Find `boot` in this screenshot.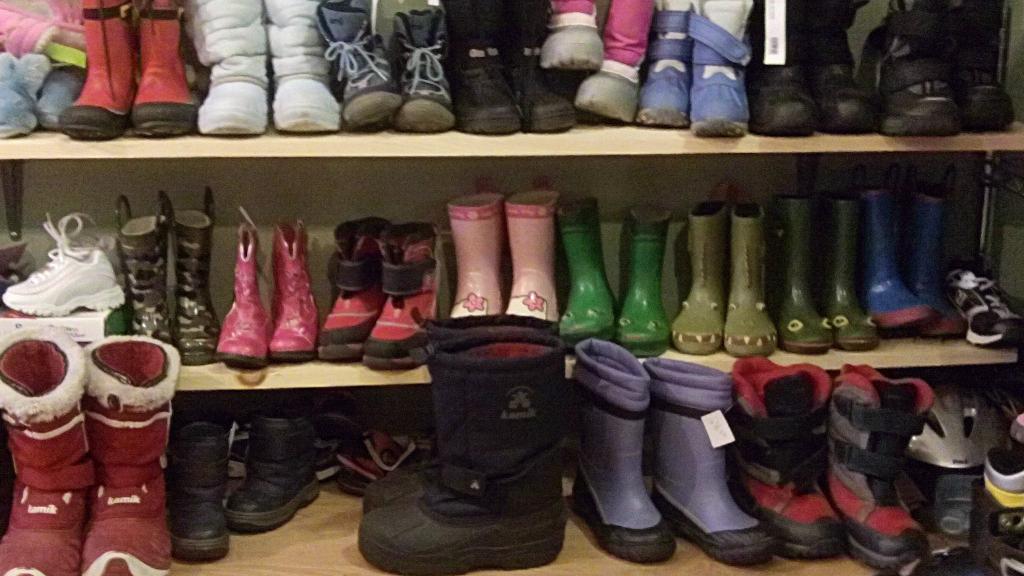
The bounding box for `boot` is (964, 12, 1014, 136).
